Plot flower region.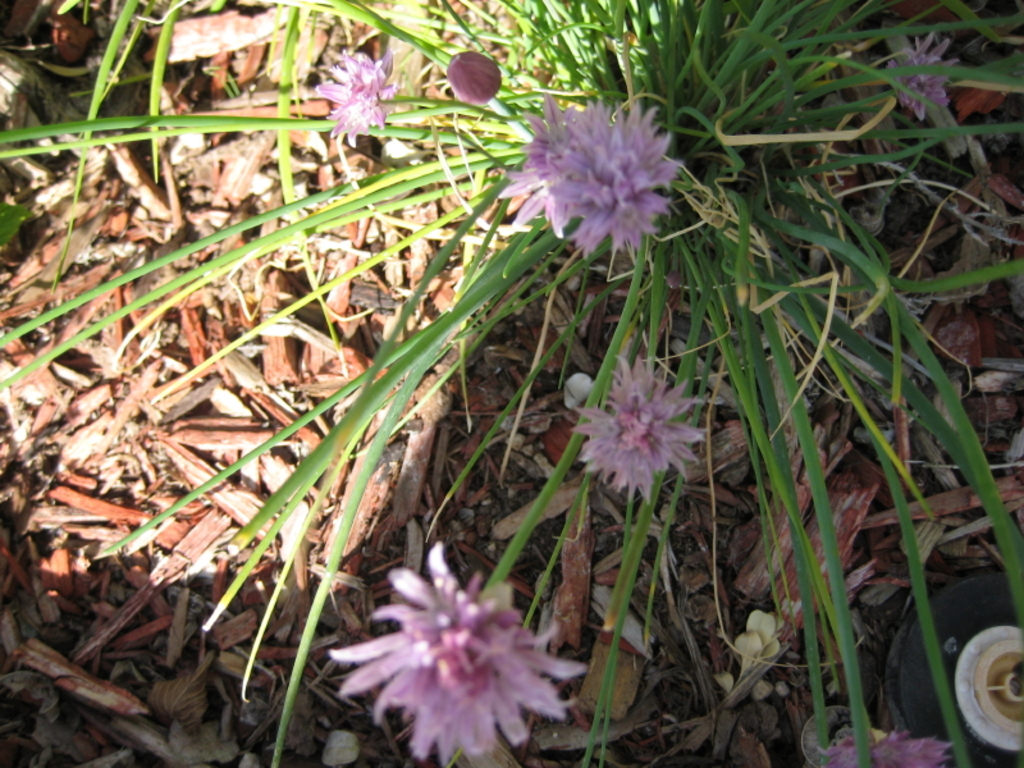
Plotted at (572, 352, 707, 503).
